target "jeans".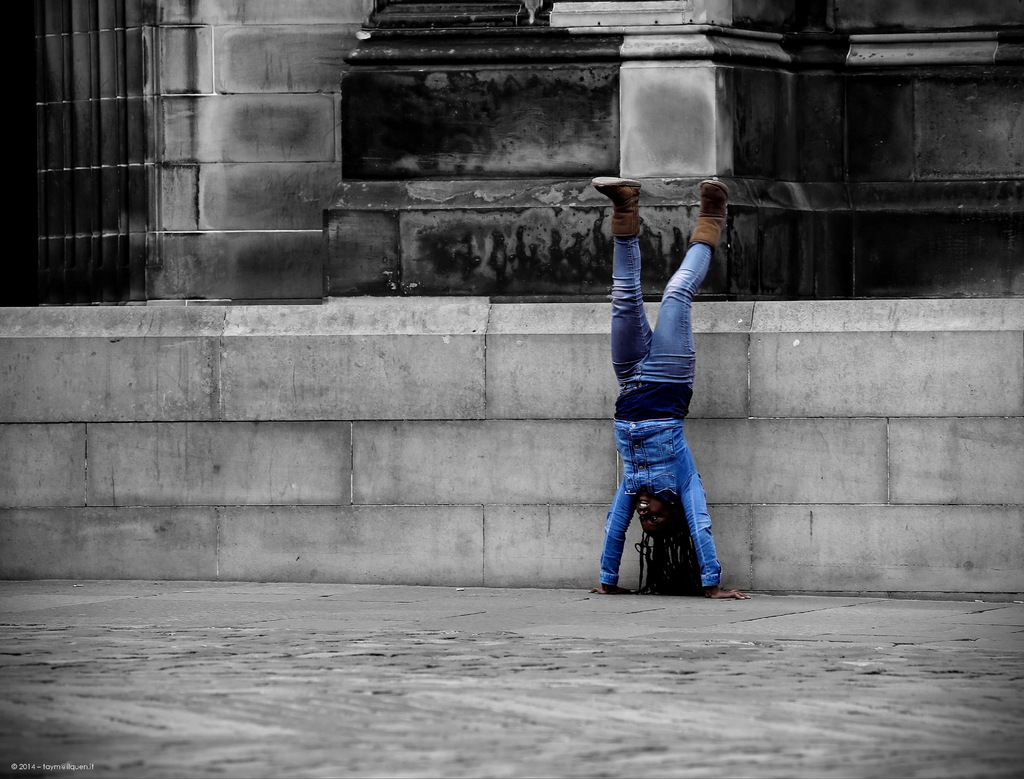
Target region: x1=611 y1=232 x2=714 y2=387.
